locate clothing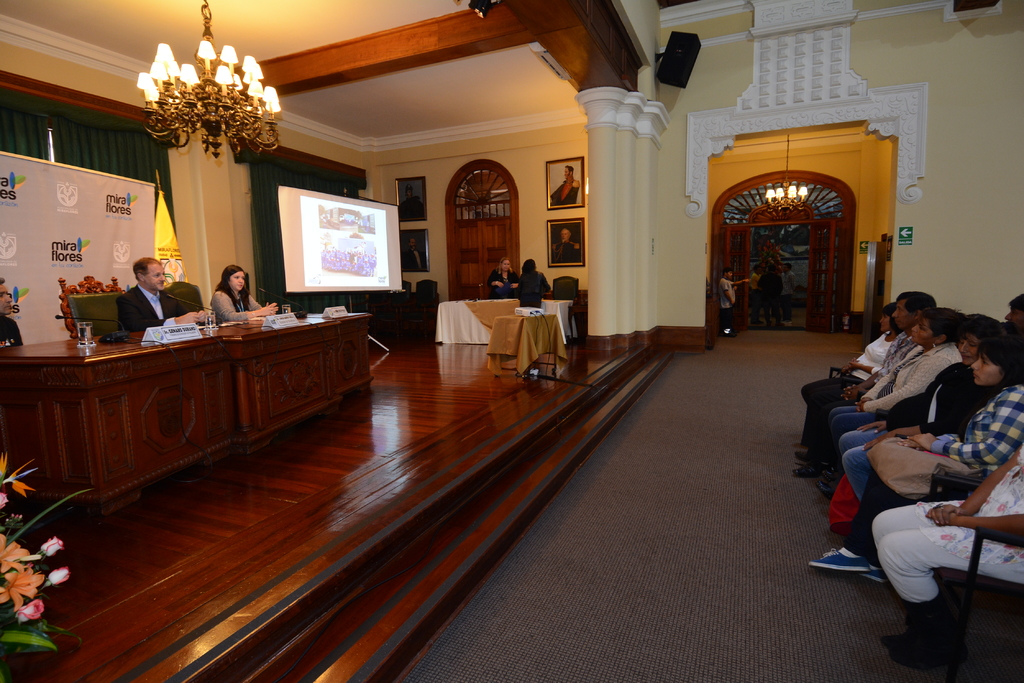
select_region(399, 196, 425, 220)
